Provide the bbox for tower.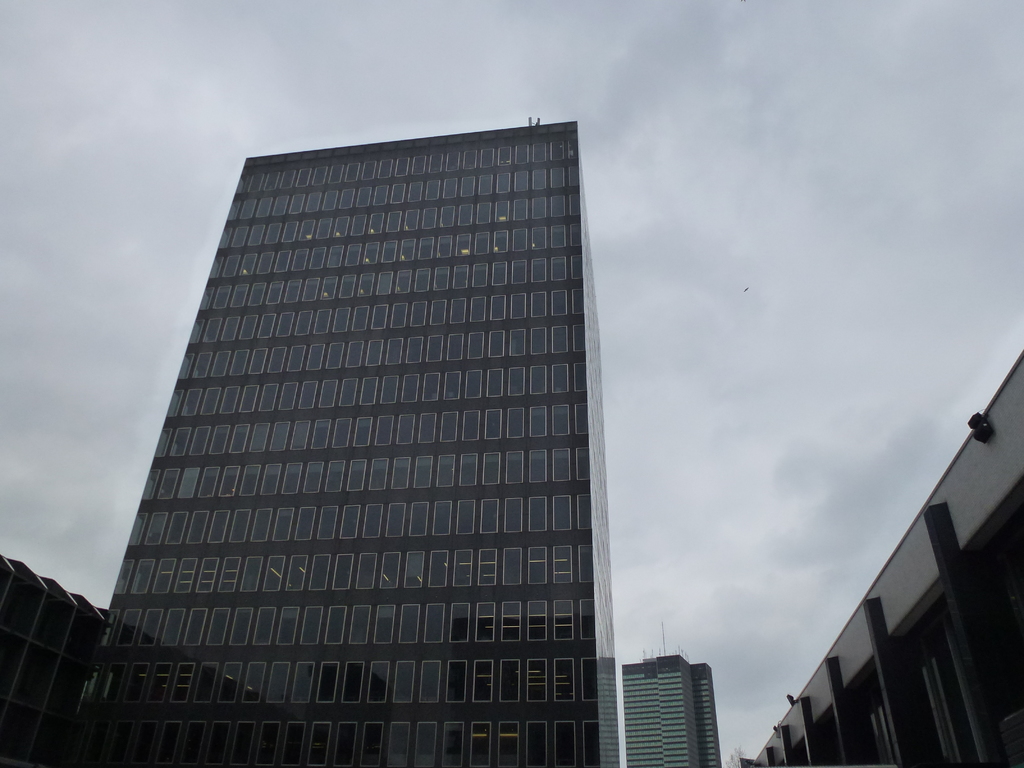
63/63/621/767.
